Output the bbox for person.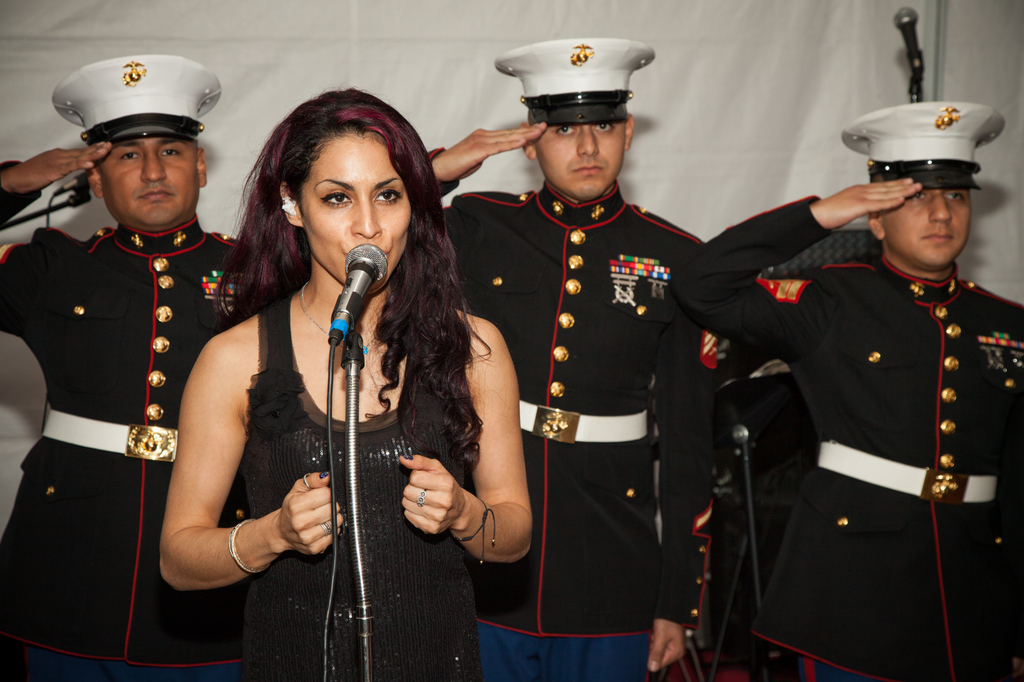
bbox=[678, 92, 1023, 681].
